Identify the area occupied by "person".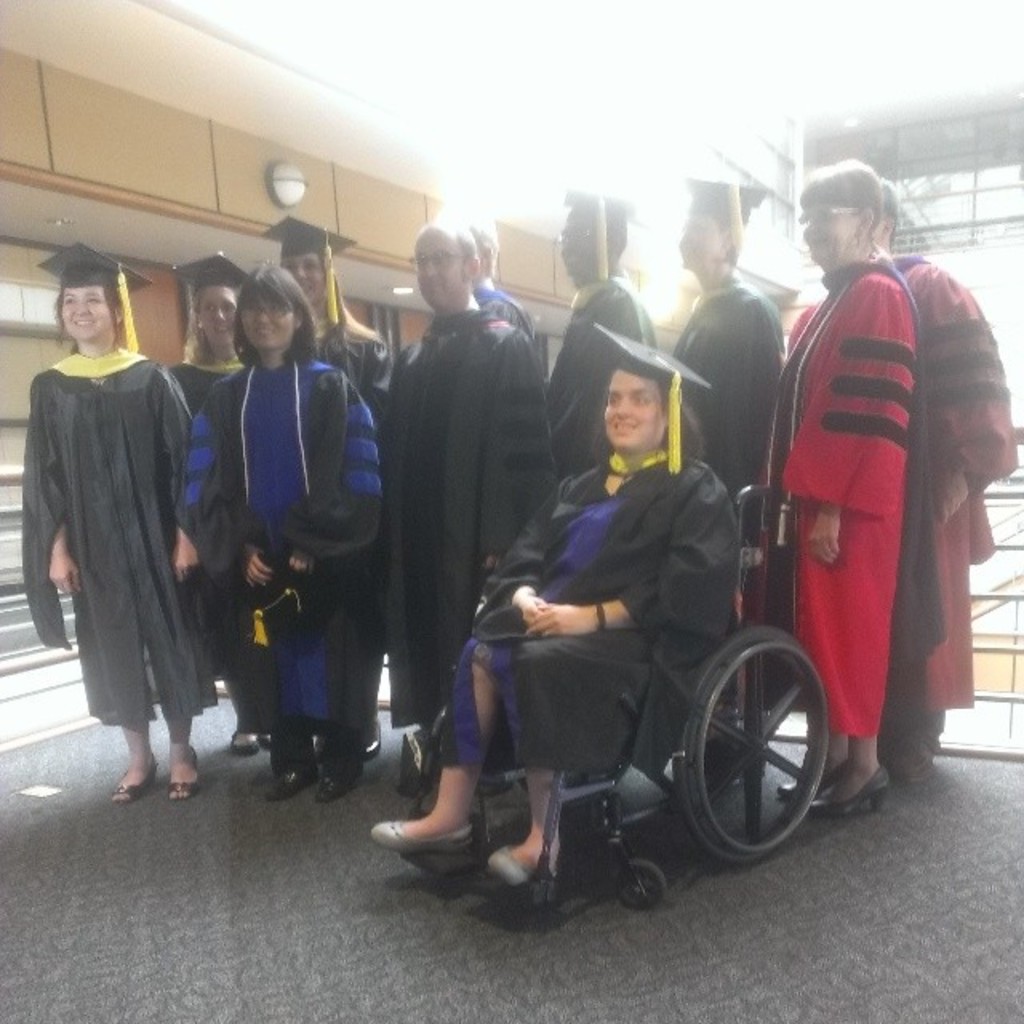
Area: BBox(357, 323, 738, 891).
